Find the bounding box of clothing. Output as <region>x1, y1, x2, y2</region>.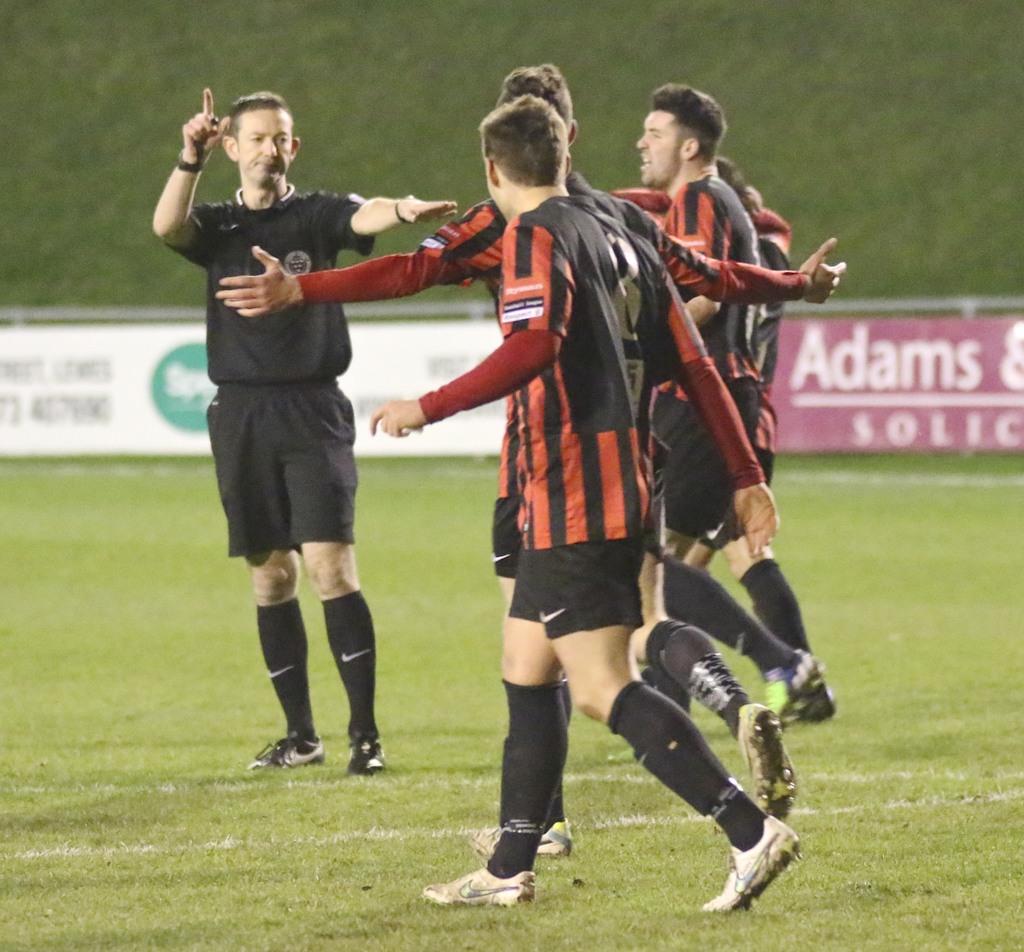
<region>273, 178, 813, 608</region>.
